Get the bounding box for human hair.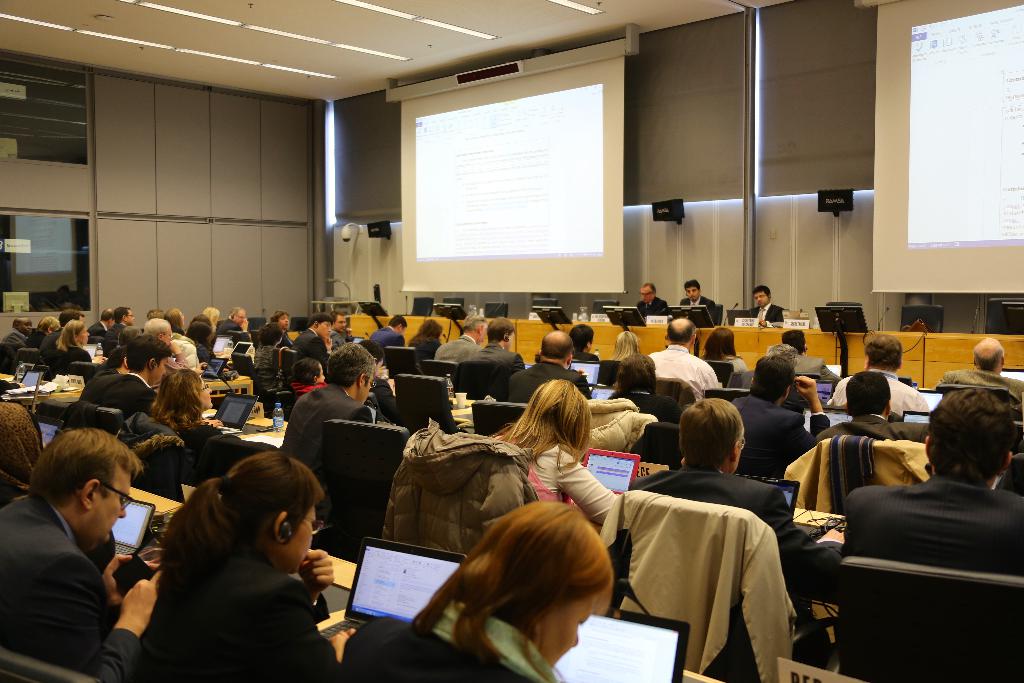
box(568, 325, 596, 353).
